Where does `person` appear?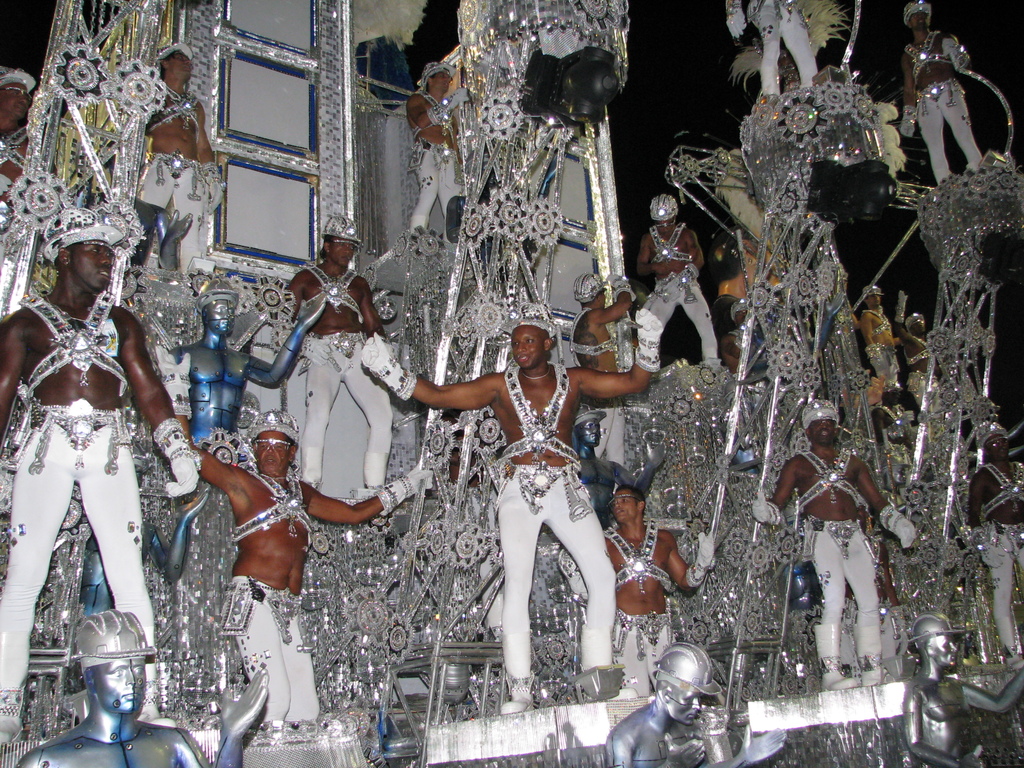
Appears at region(133, 45, 228, 275).
